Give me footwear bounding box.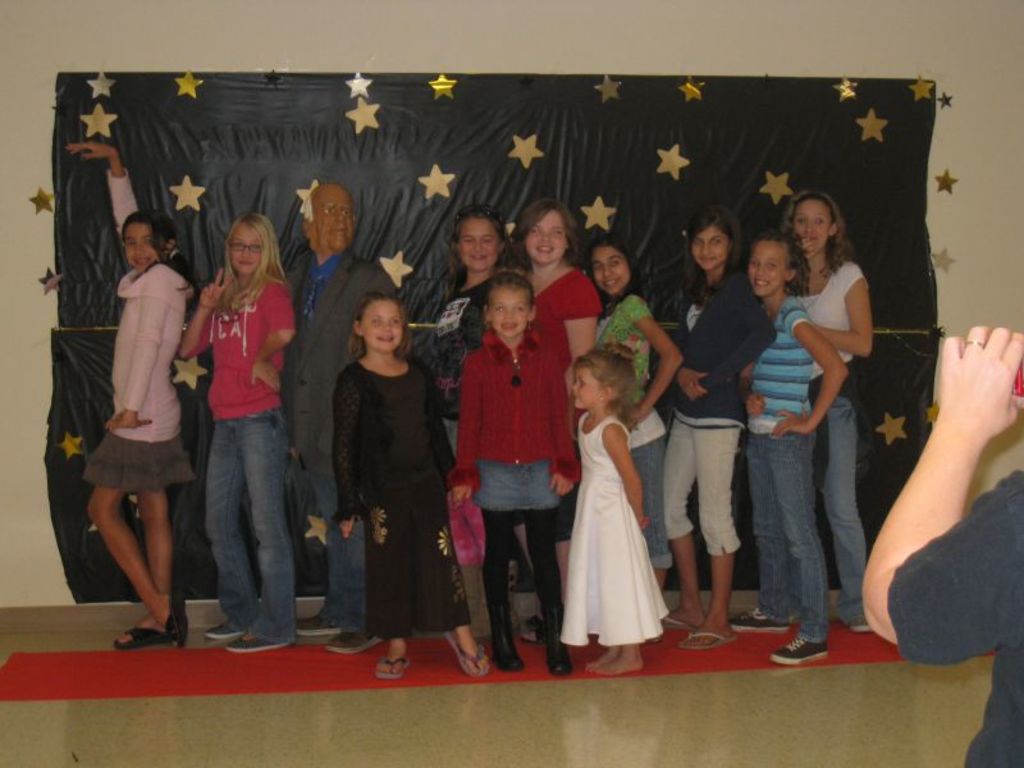
left=852, top=625, right=870, bottom=635.
